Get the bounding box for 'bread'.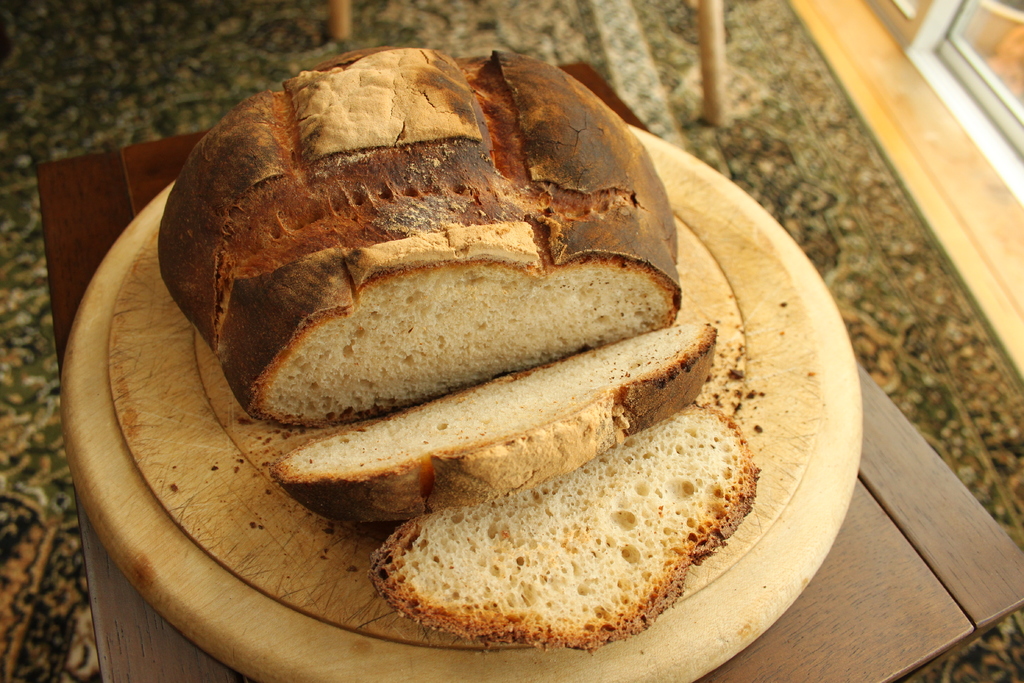
bbox=(262, 327, 719, 500).
